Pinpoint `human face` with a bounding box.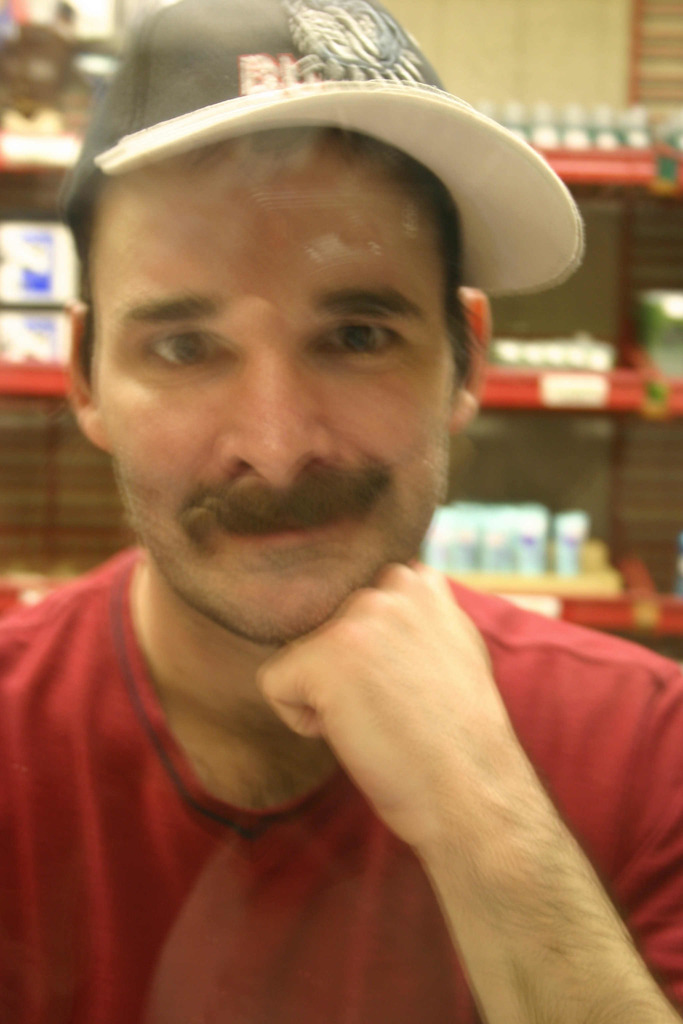
box(95, 128, 456, 648).
